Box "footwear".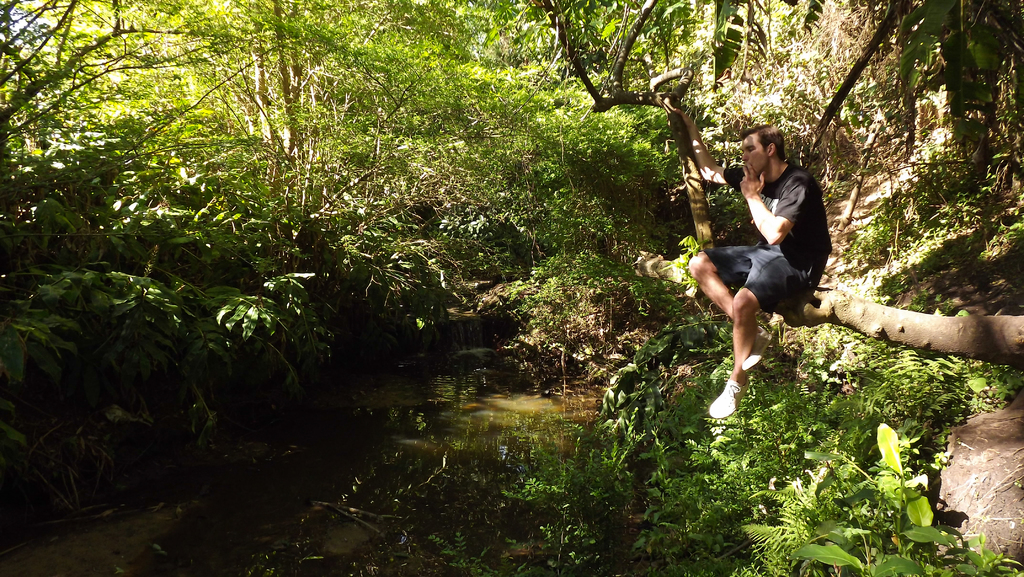
{"left": 708, "top": 384, "right": 749, "bottom": 419}.
